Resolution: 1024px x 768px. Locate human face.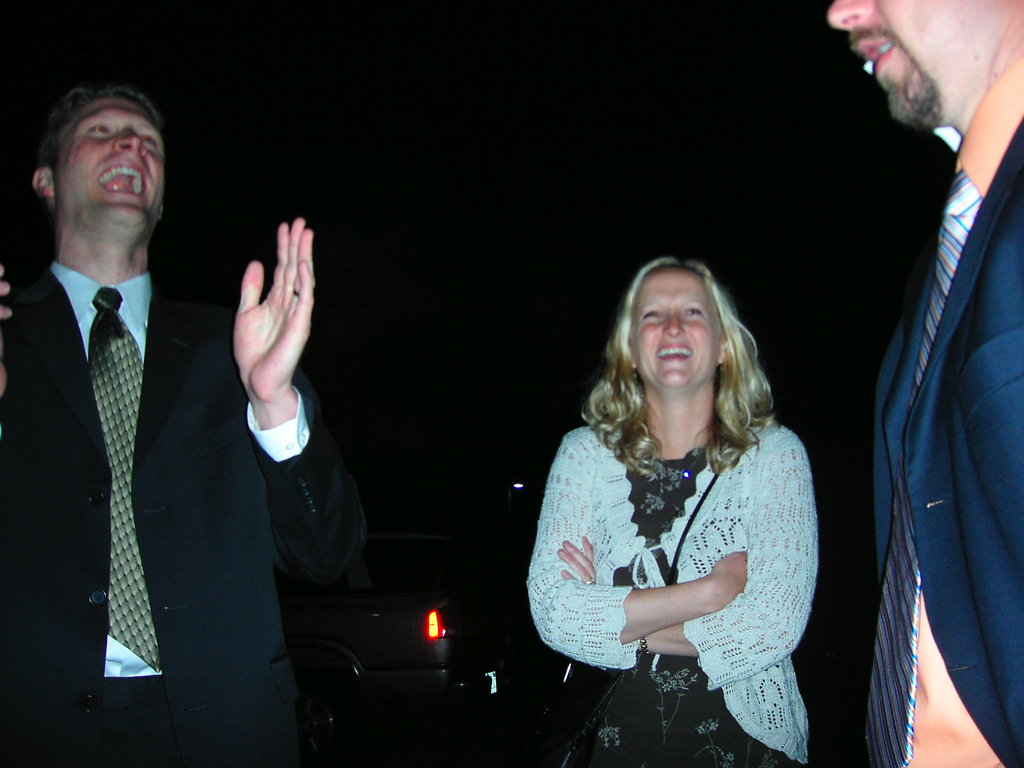
(x1=51, y1=97, x2=168, y2=221).
